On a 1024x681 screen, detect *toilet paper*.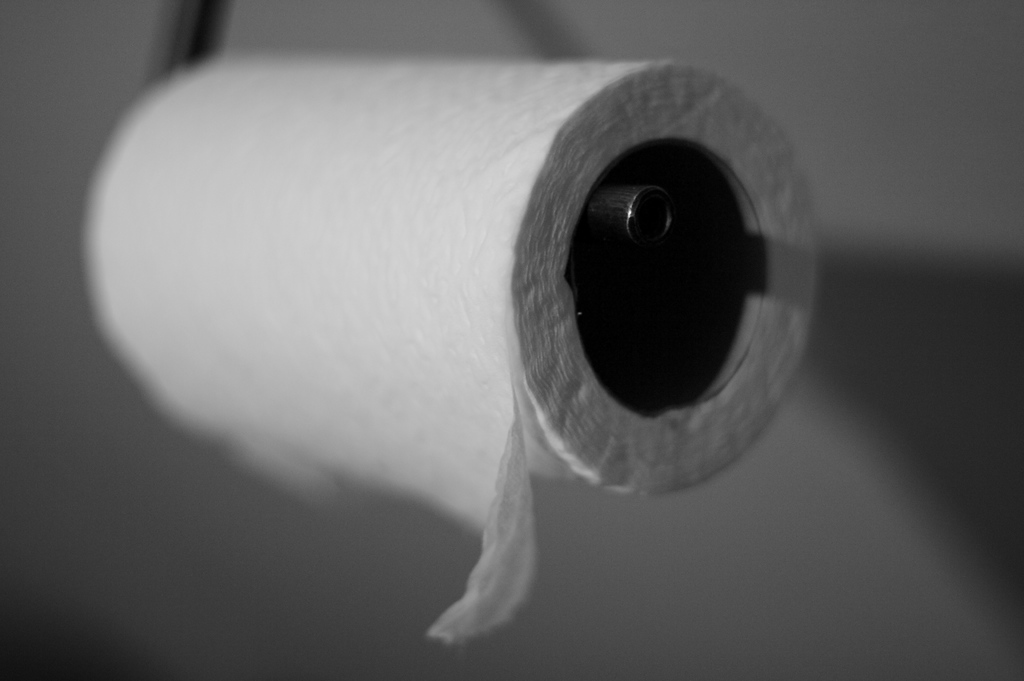
<bbox>83, 56, 827, 646</bbox>.
